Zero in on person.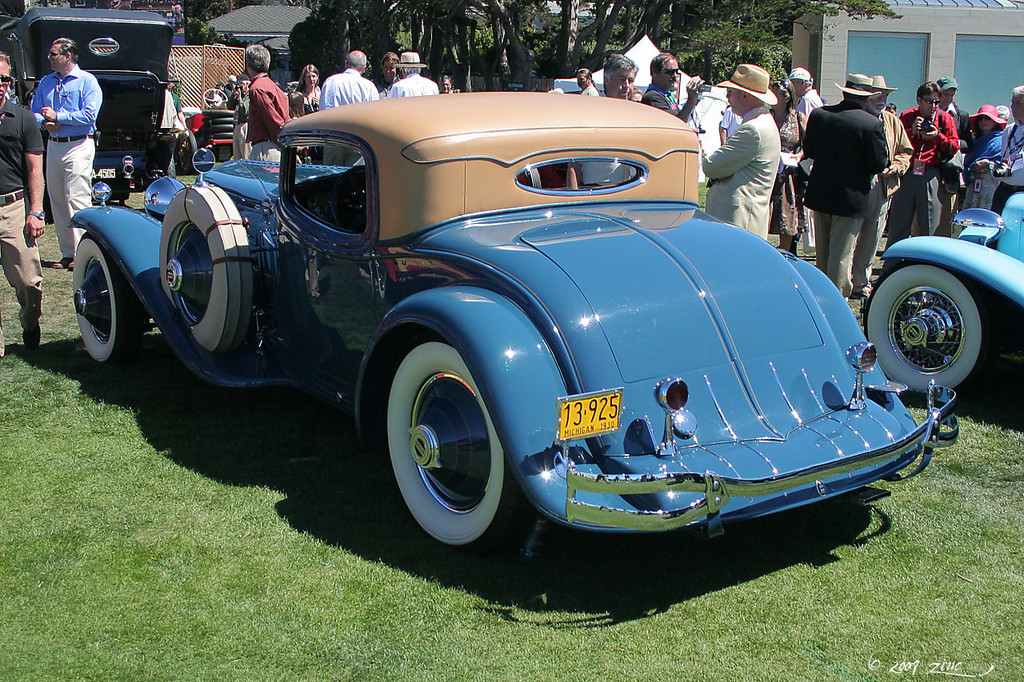
Zeroed in: box=[312, 48, 383, 170].
